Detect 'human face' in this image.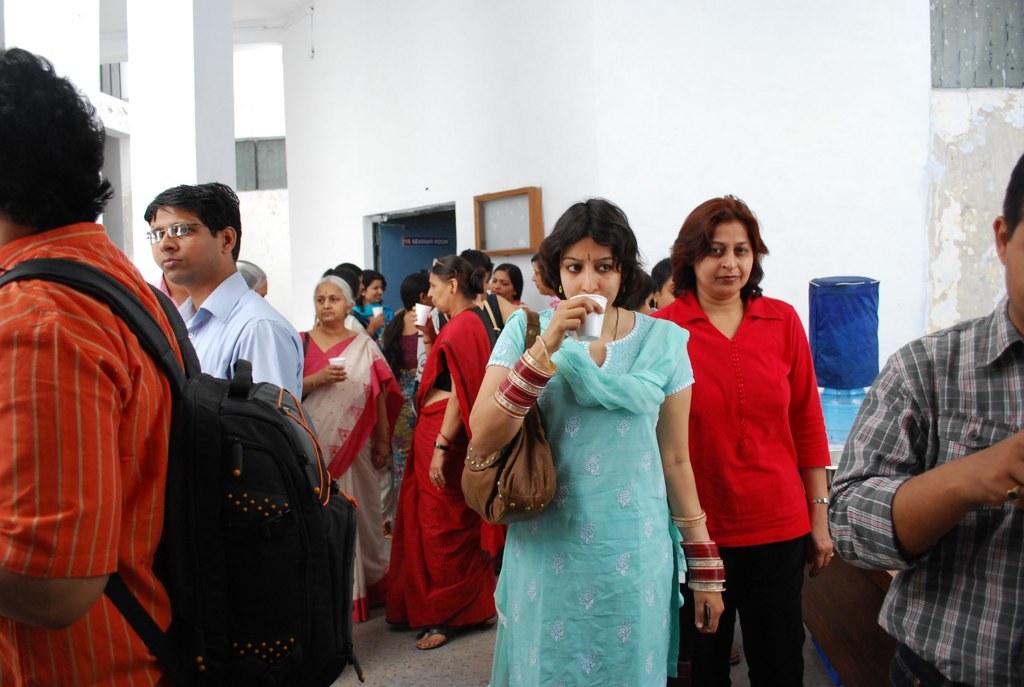
Detection: [694,217,755,296].
